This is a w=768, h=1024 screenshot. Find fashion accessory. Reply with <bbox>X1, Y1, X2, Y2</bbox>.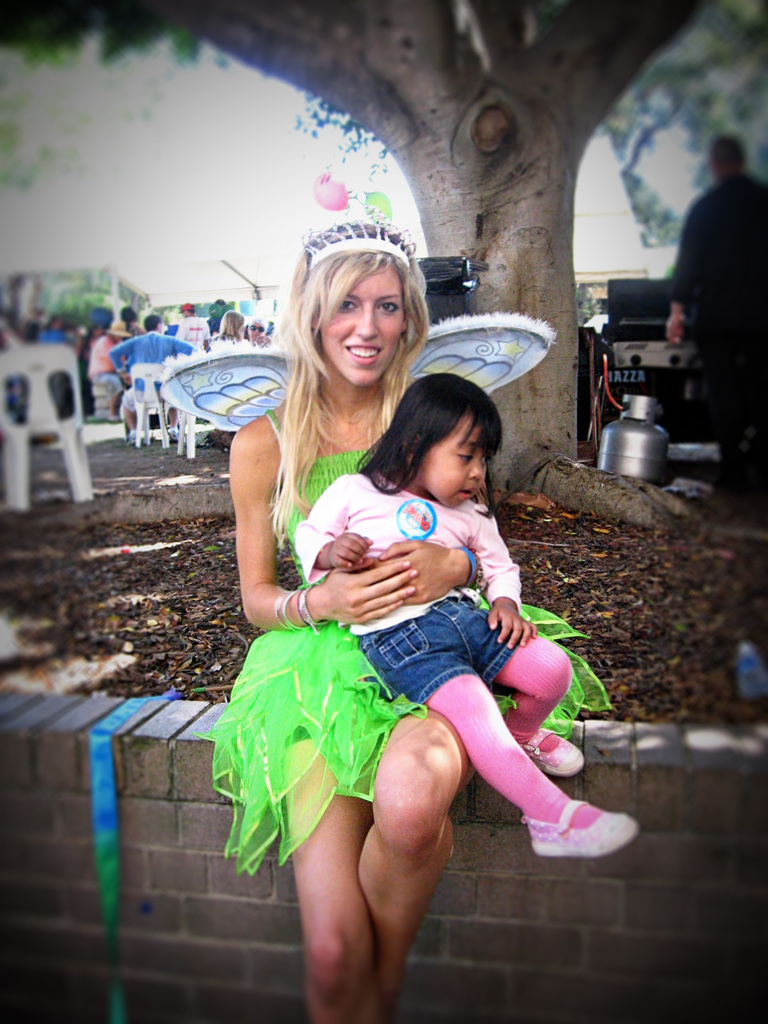
<bbox>516, 796, 637, 862</bbox>.
